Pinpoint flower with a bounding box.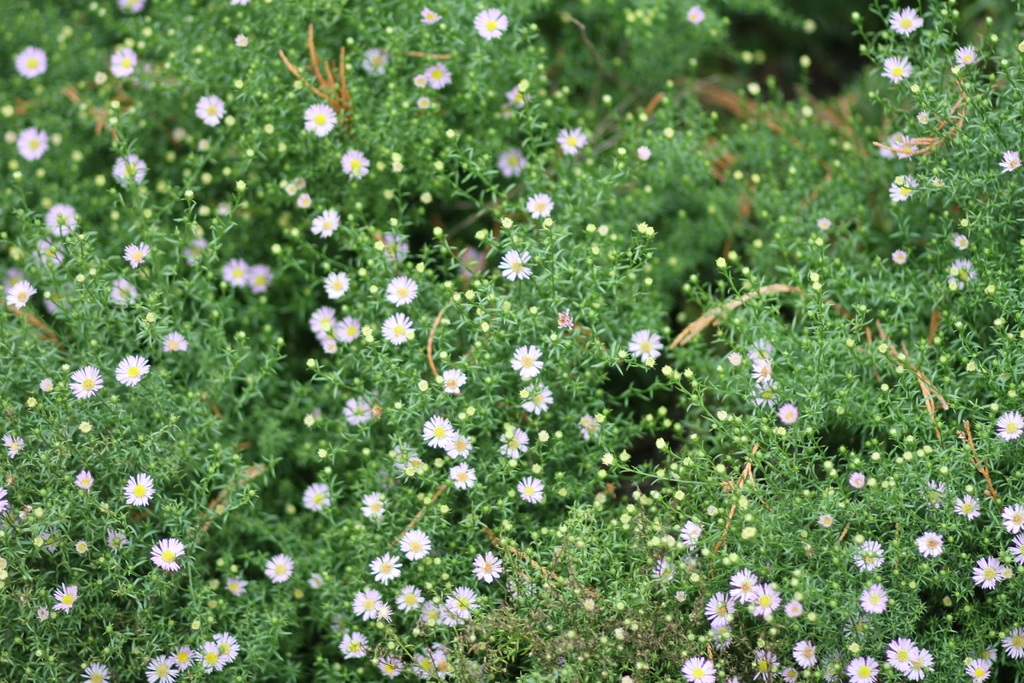
(858,582,892,614).
